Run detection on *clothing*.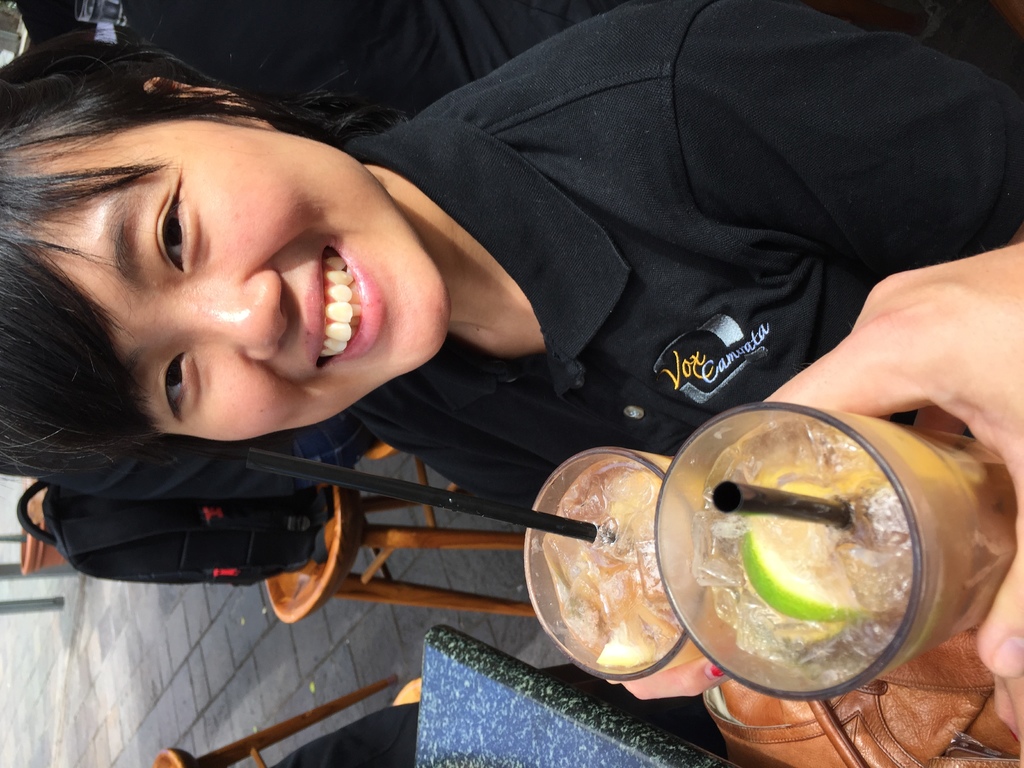
Result: (17, 0, 635, 140).
